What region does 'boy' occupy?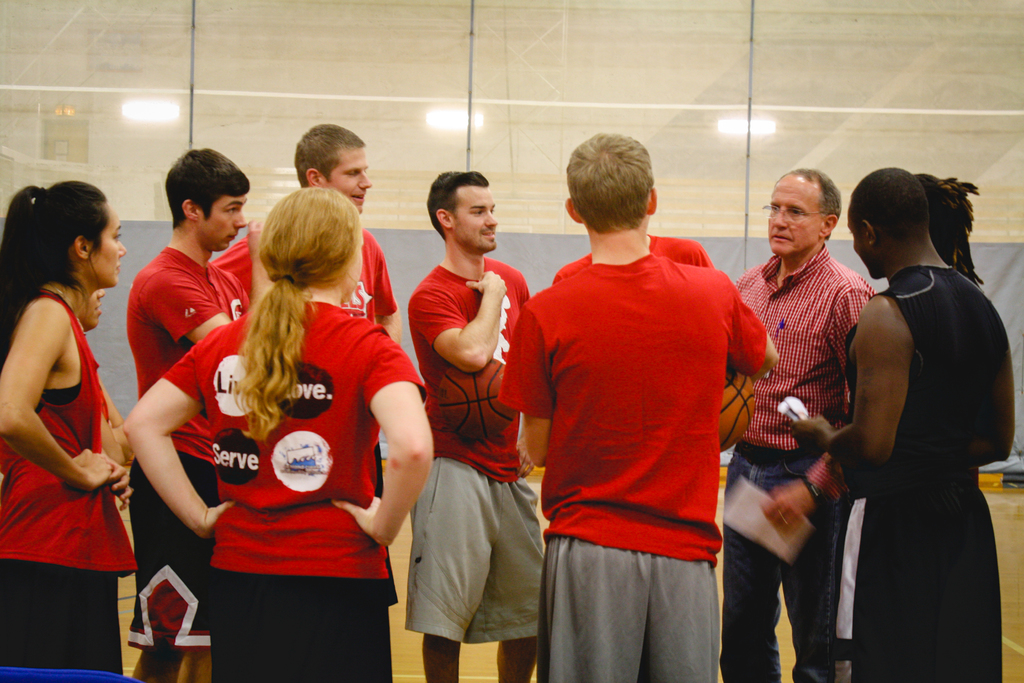
(x1=778, y1=158, x2=1012, y2=673).
